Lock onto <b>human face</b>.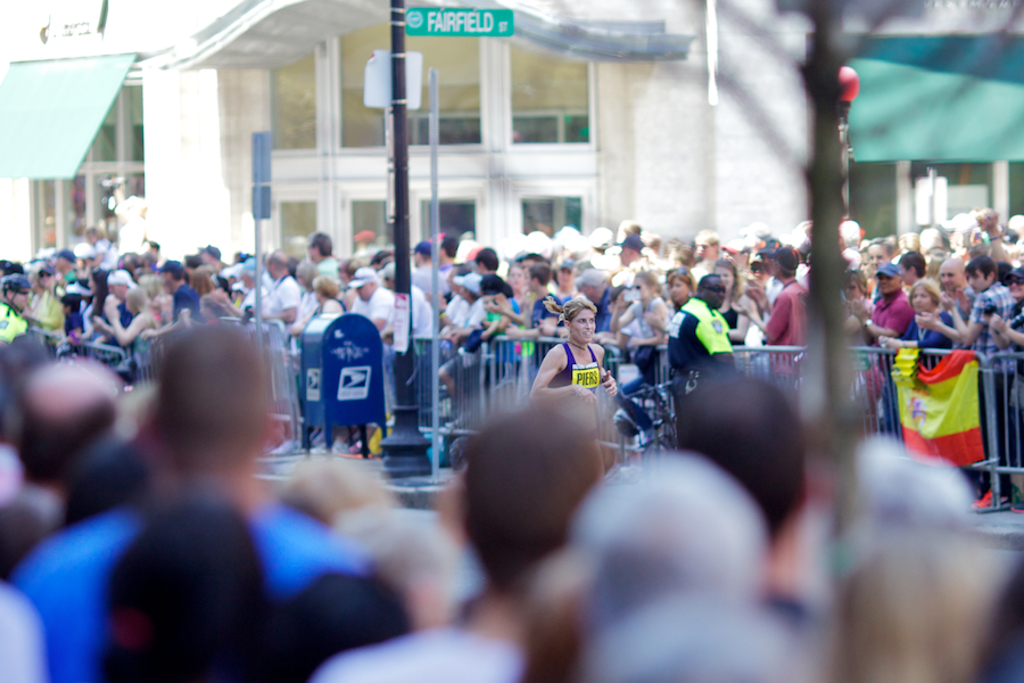
Locked: box=[968, 264, 988, 290].
